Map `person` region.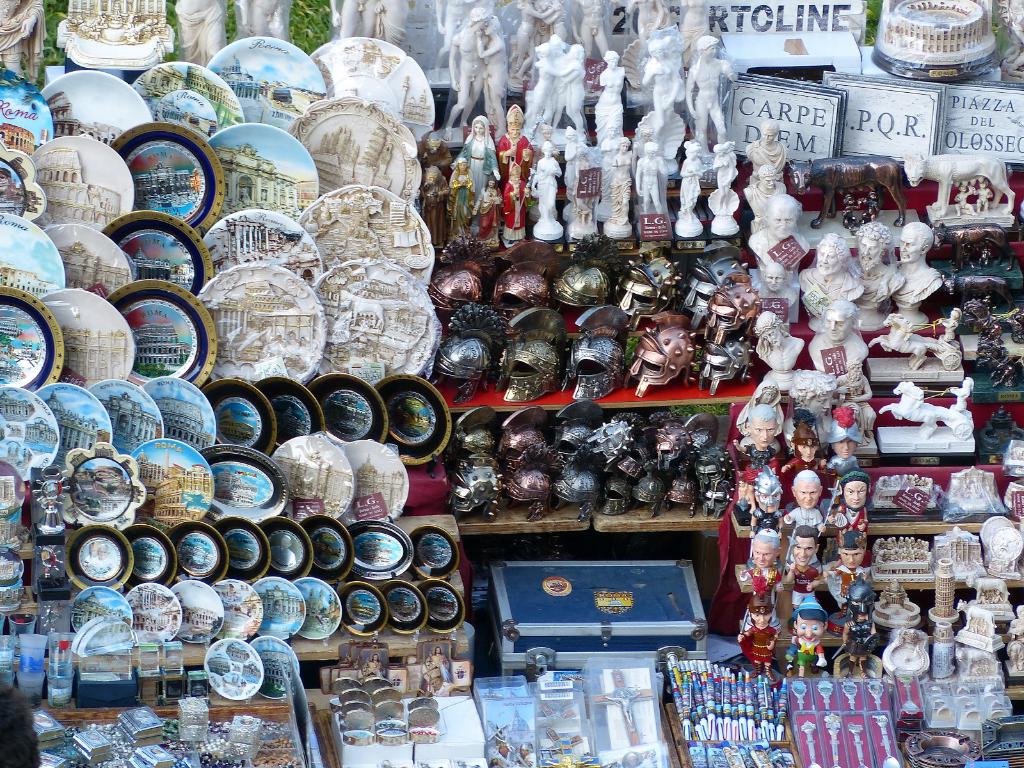
Mapped to bbox(809, 529, 872, 610).
